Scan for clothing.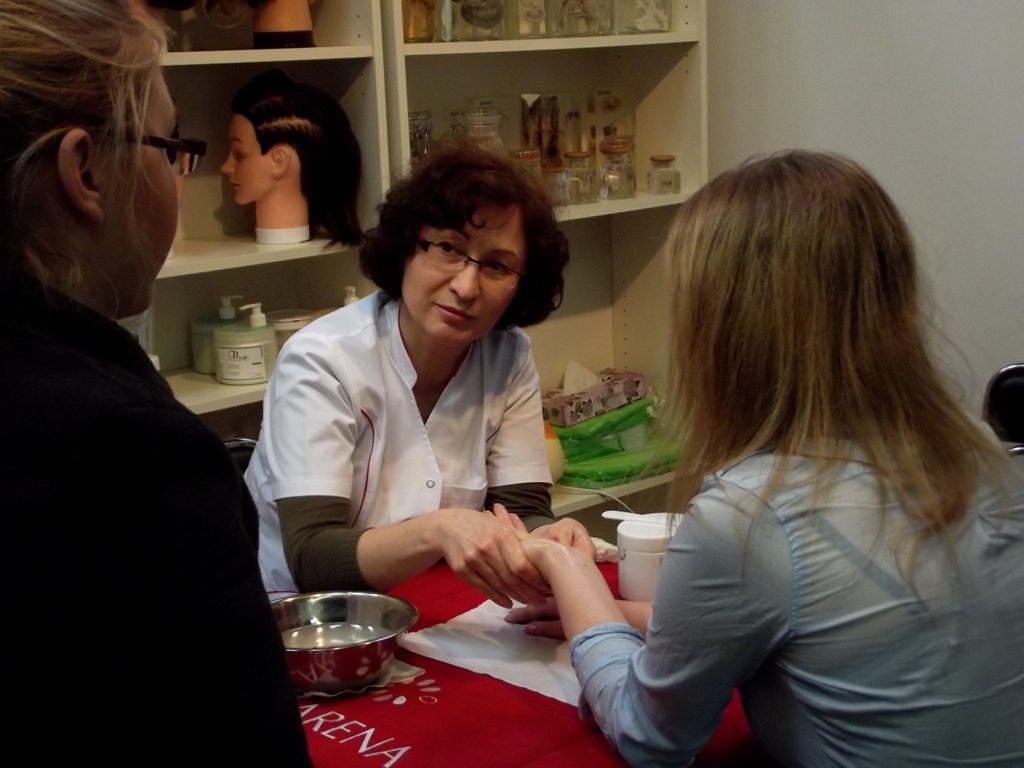
Scan result: [x1=236, y1=288, x2=570, y2=592].
